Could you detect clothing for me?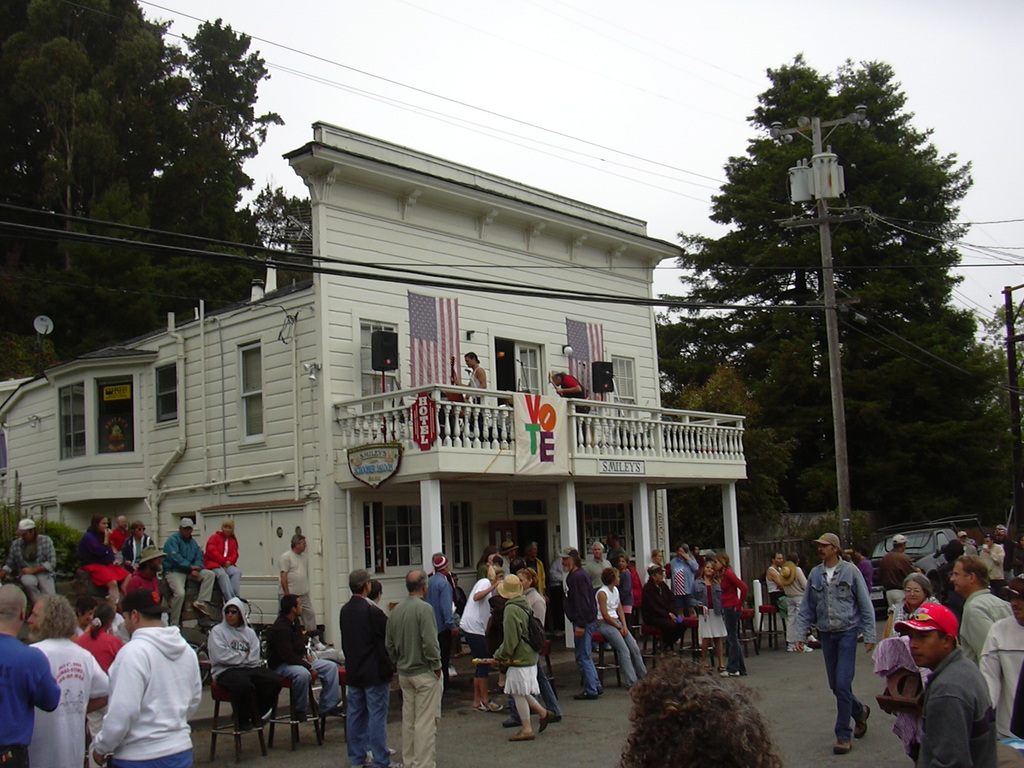
Detection result: <region>425, 569, 456, 657</region>.
